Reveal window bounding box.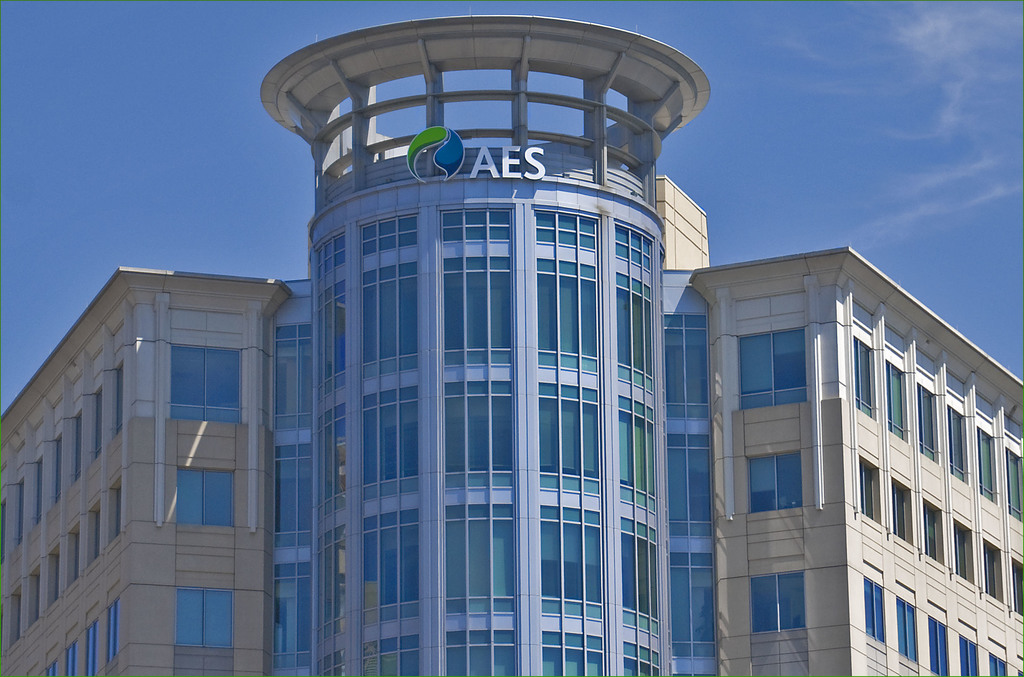
Revealed: {"x1": 745, "y1": 449, "x2": 800, "y2": 511}.
